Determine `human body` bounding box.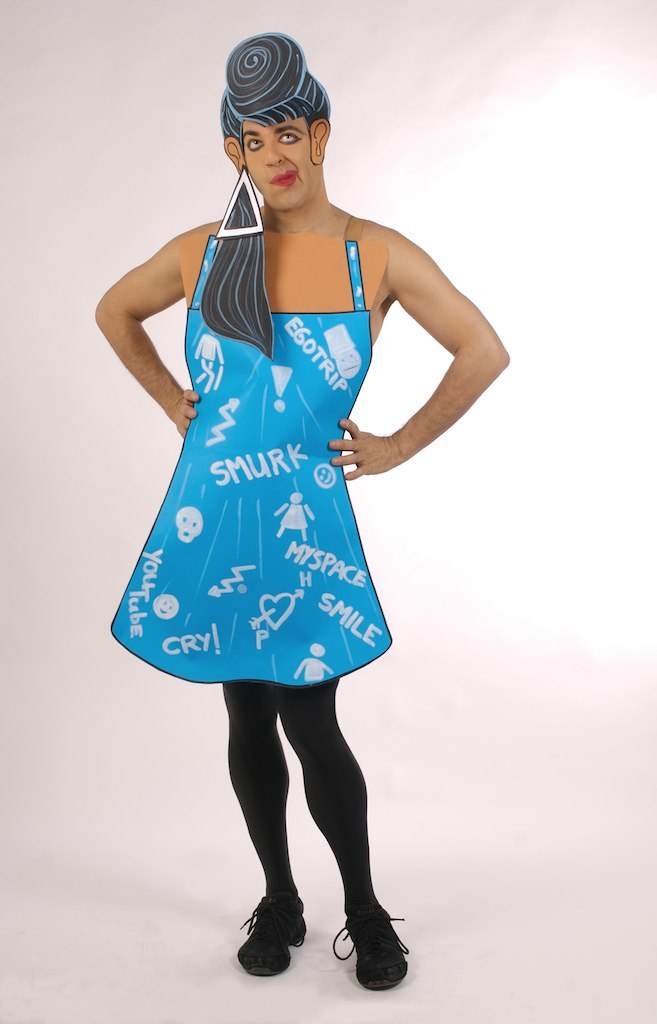
Determined: {"left": 93, "top": 27, "right": 507, "bottom": 989}.
